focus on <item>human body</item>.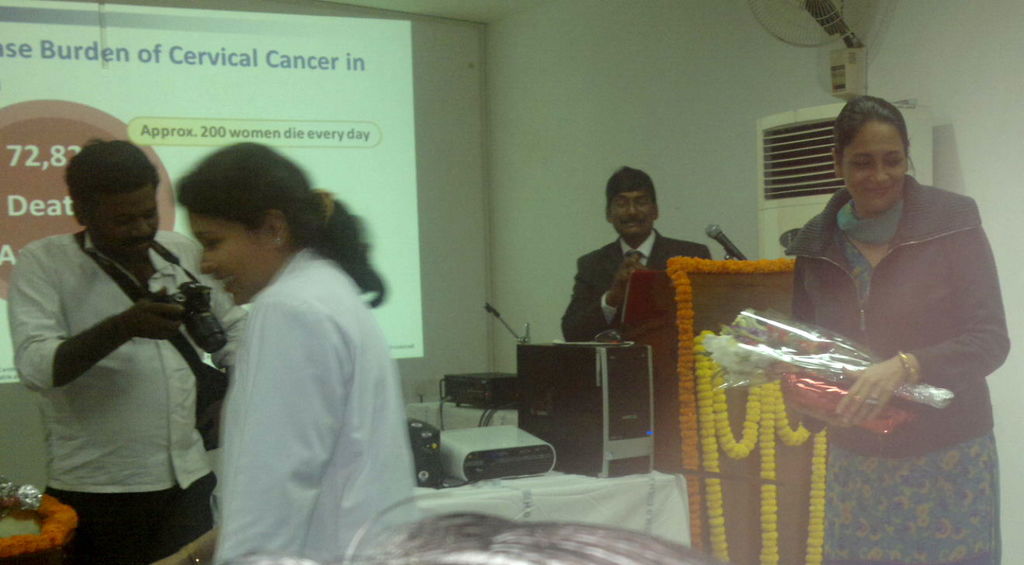
Focused at (left=144, top=242, right=420, bottom=564).
